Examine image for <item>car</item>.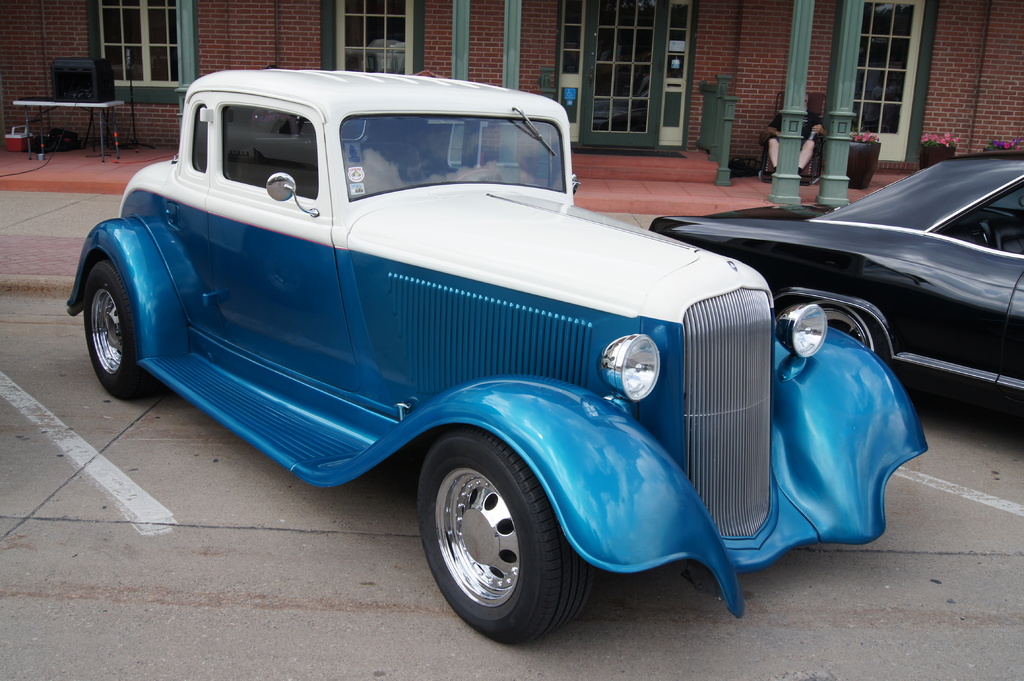
Examination result: BBox(58, 70, 903, 624).
